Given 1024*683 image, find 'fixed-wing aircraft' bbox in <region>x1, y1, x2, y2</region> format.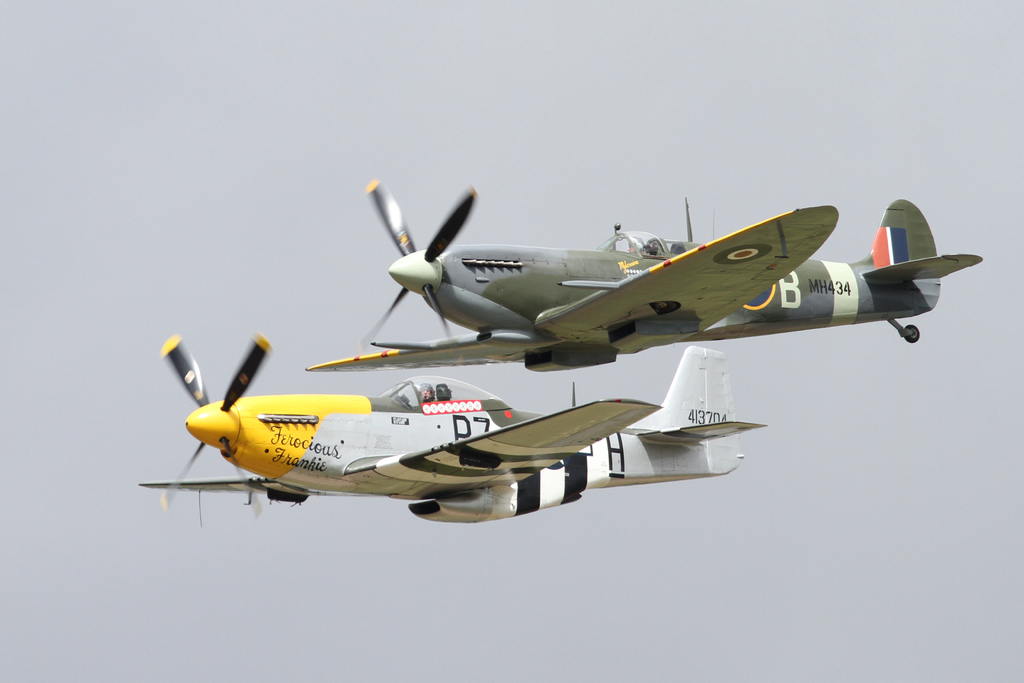
<region>299, 181, 981, 378</region>.
